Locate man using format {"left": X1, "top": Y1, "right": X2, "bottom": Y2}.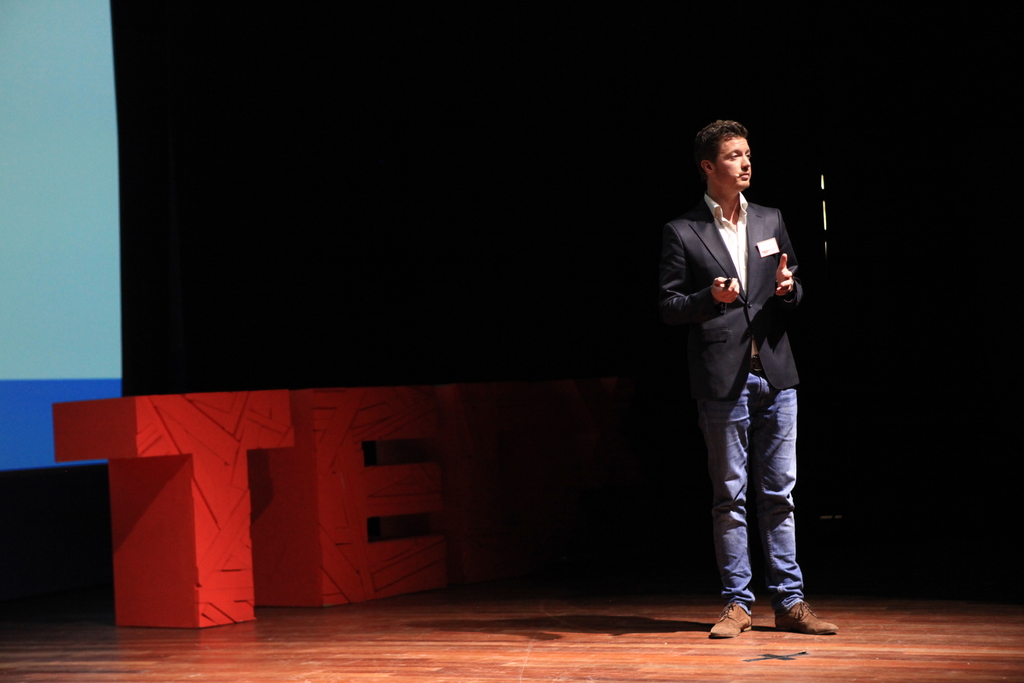
{"left": 656, "top": 110, "right": 818, "bottom": 628}.
